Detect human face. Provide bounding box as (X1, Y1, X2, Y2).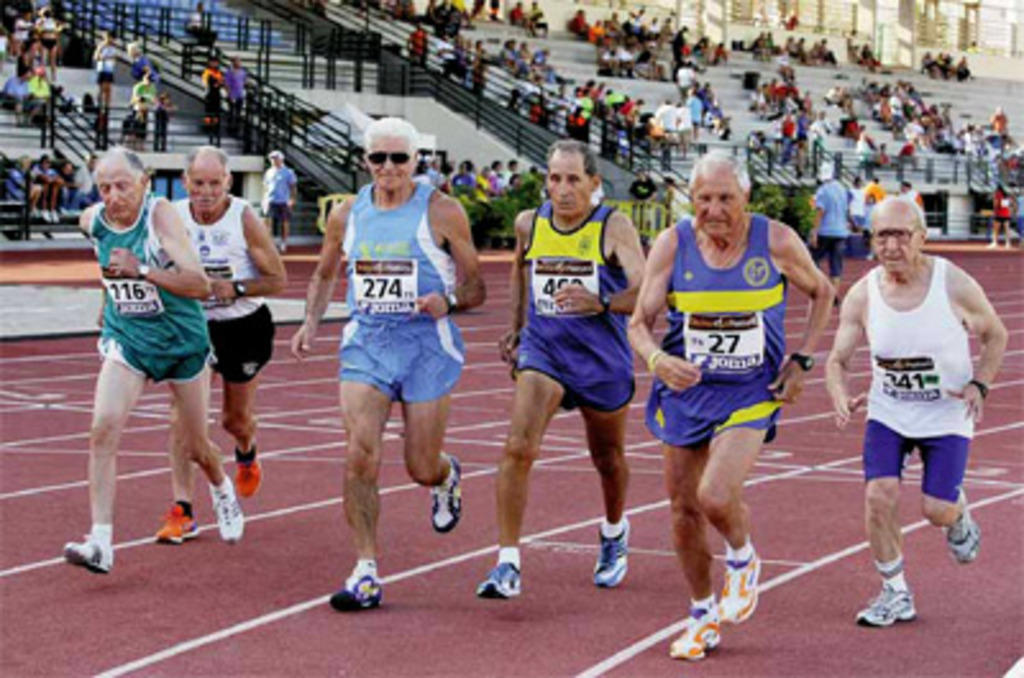
(540, 143, 594, 225).
